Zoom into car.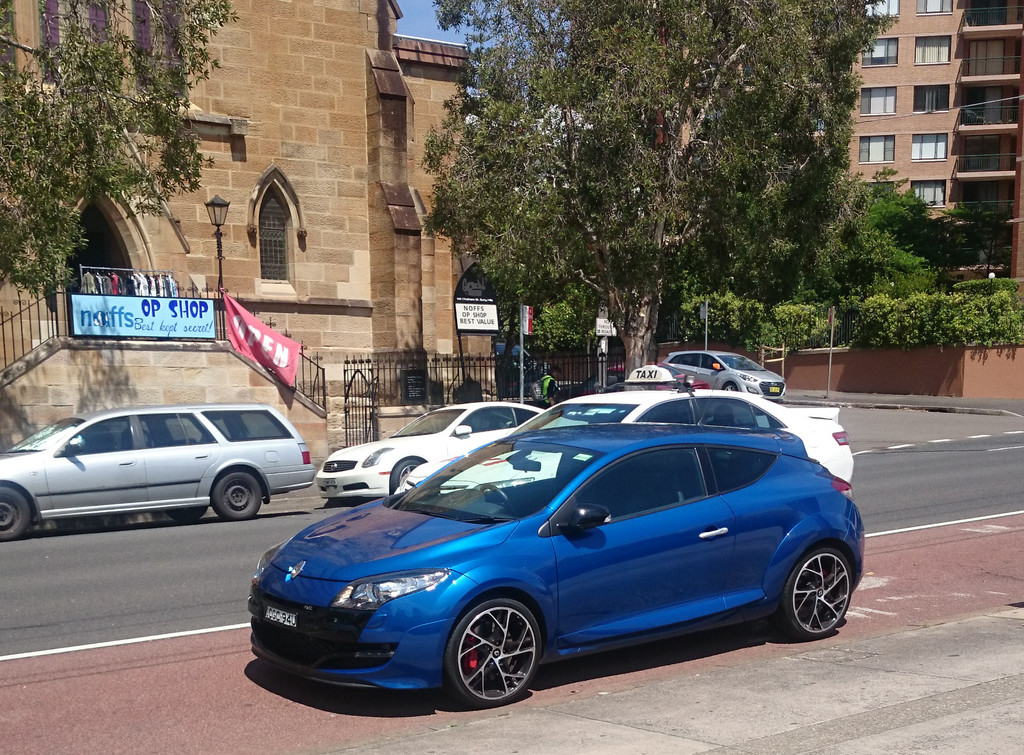
Zoom target: bbox=[243, 424, 869, 708].
